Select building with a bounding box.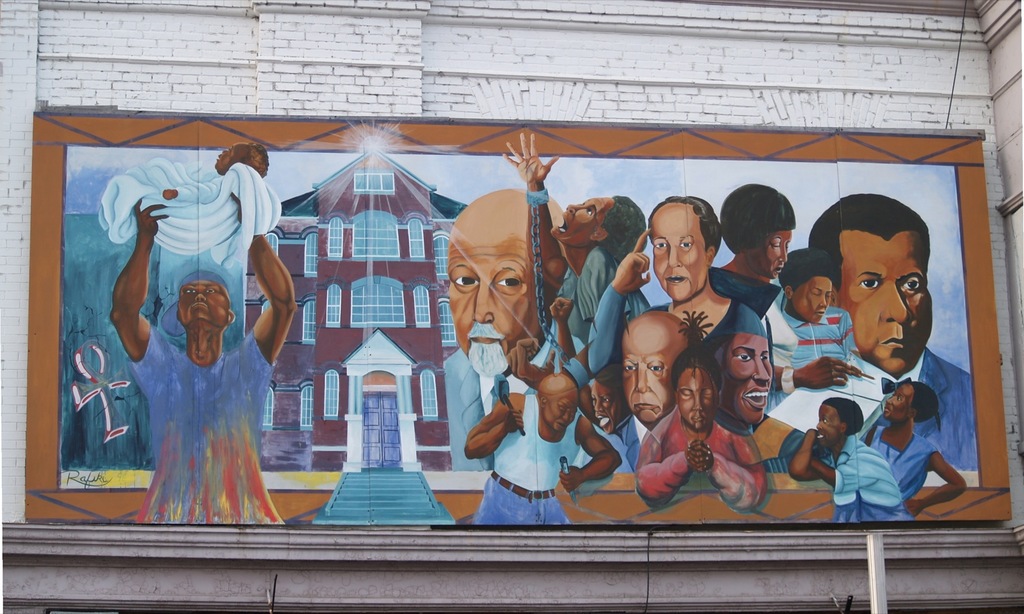
rect(1, 0, 1021, 613).
